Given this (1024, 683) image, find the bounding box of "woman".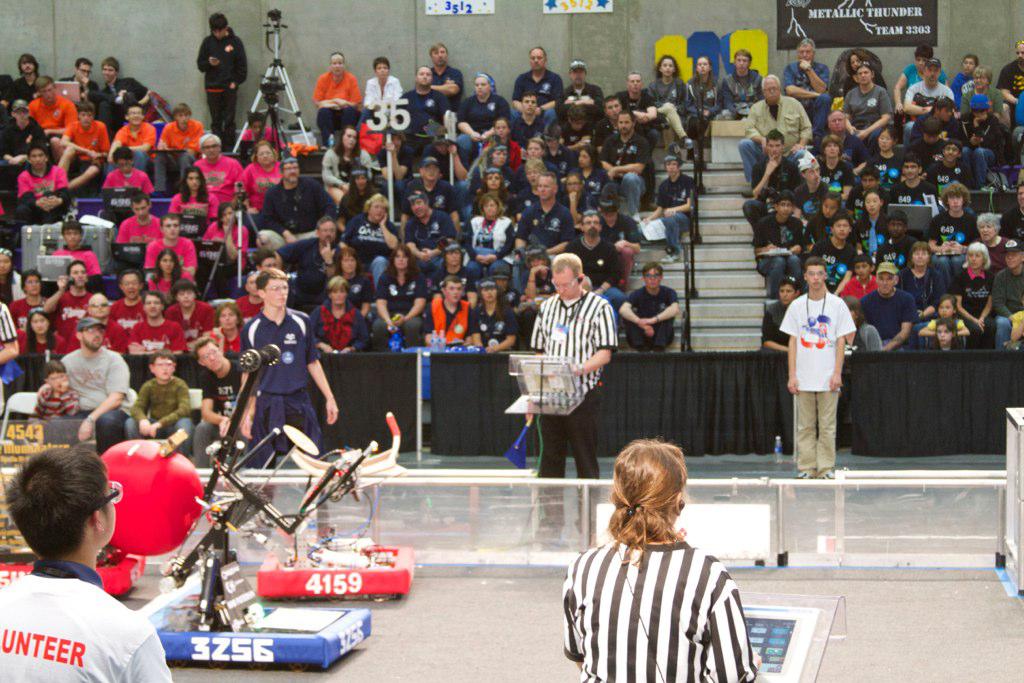
bbox(568, 436, 750, 664).
